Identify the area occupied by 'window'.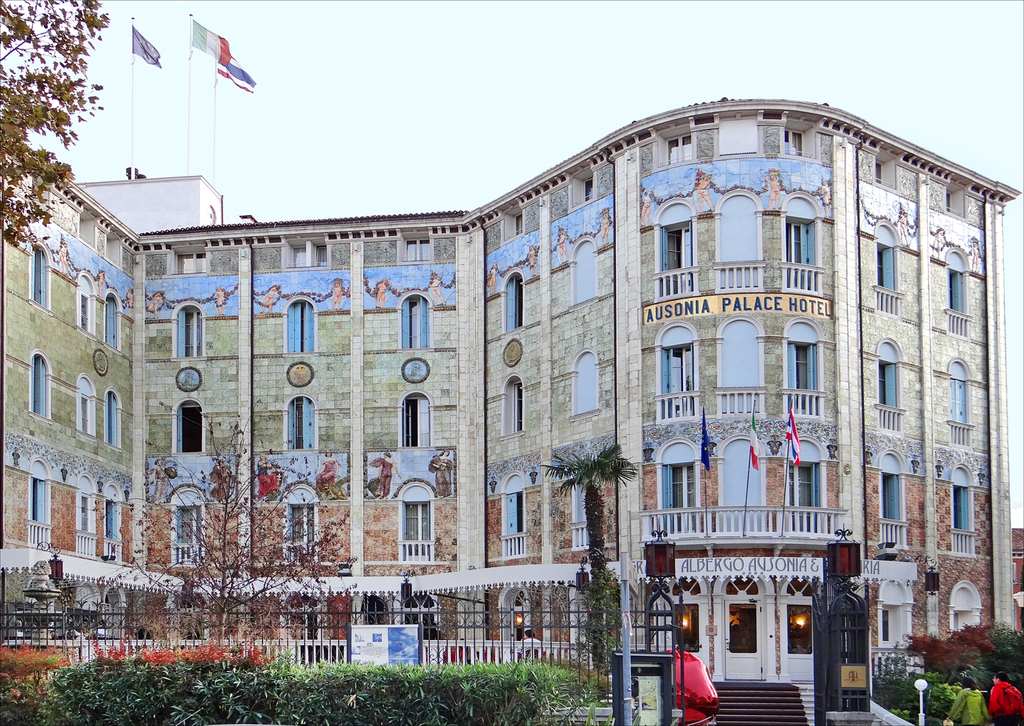
Area: locate(945, 583, 983, 630).
